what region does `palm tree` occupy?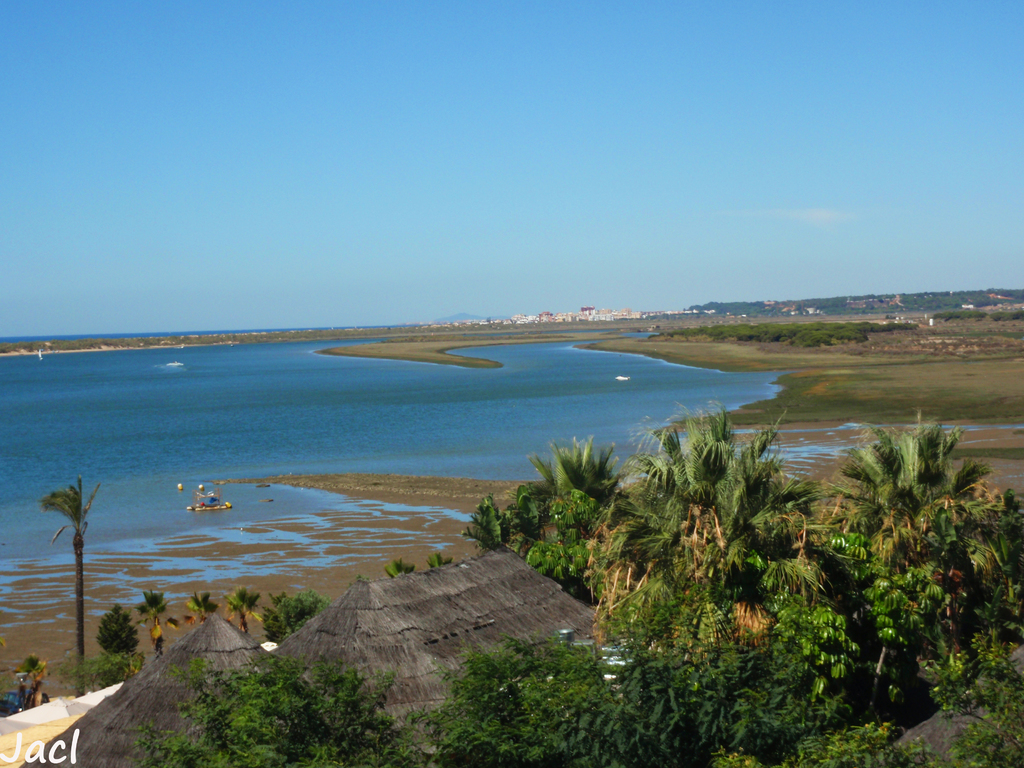
x1=130 y1=593 x2=166 y2=657.
